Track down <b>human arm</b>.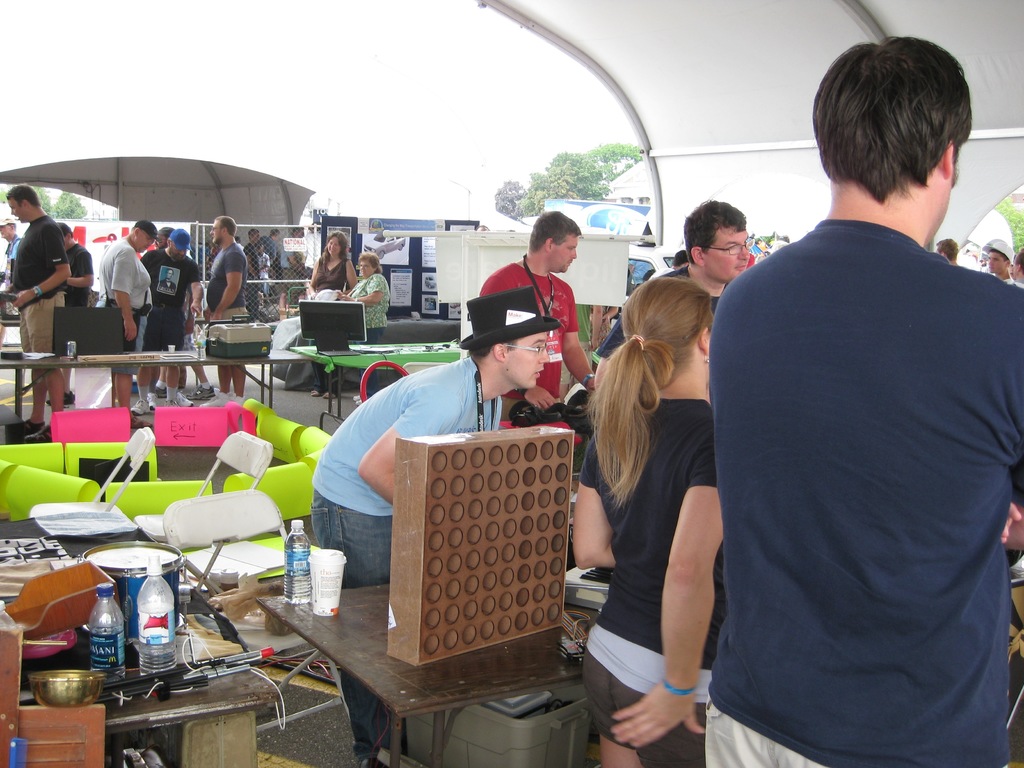
Tracked to 559,430,625,576.
